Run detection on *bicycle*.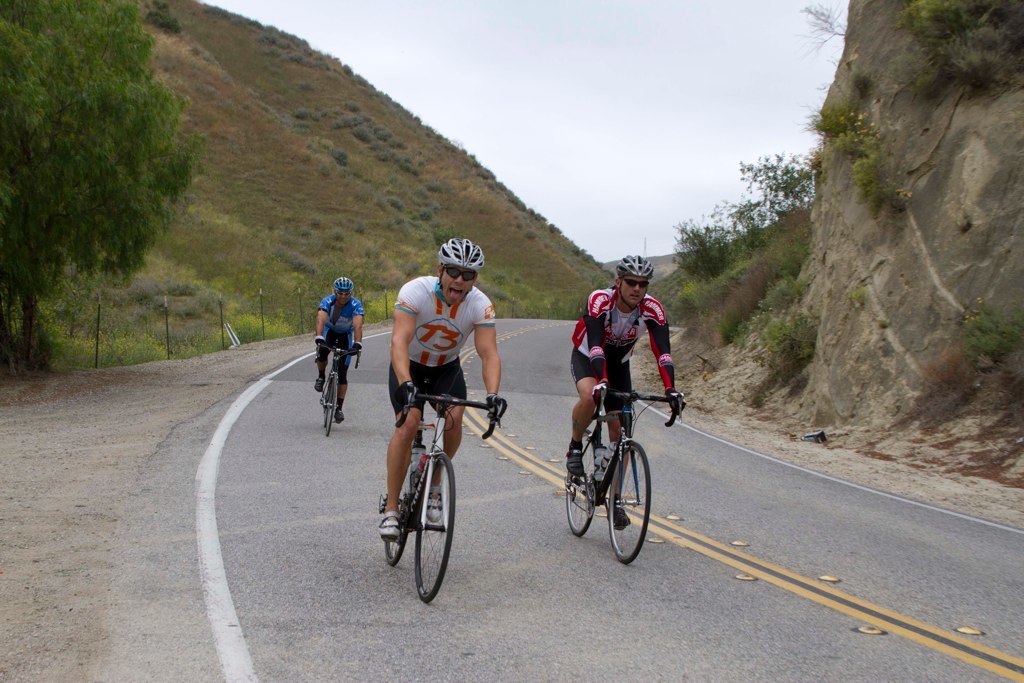
Result: BBox(314, 336, 358, 438).
